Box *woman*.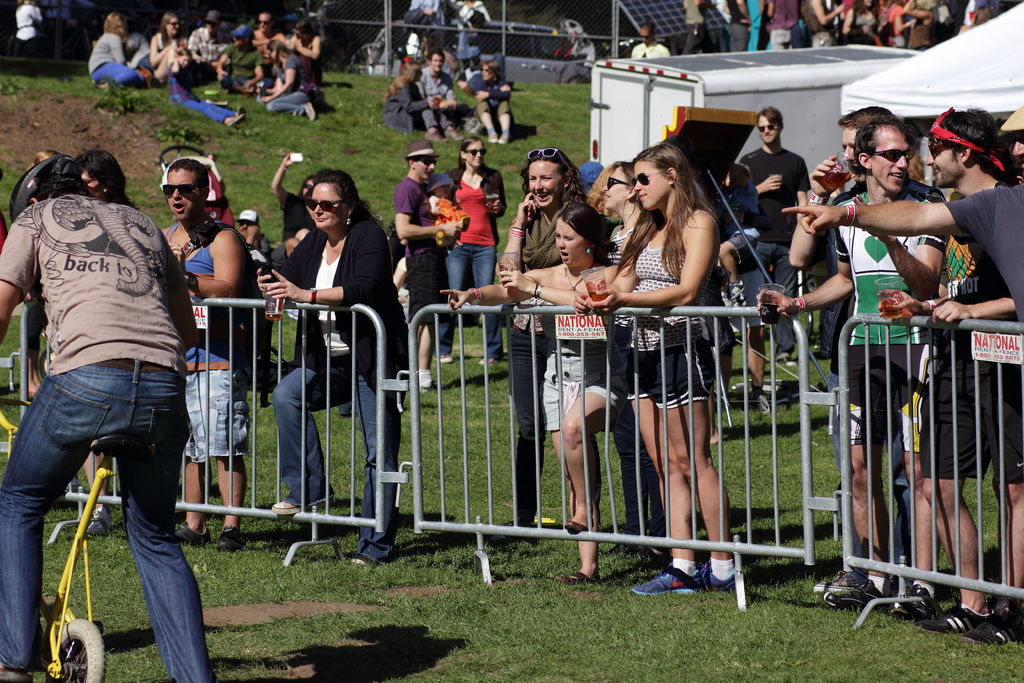
<box>439,204,624,582</box>.
